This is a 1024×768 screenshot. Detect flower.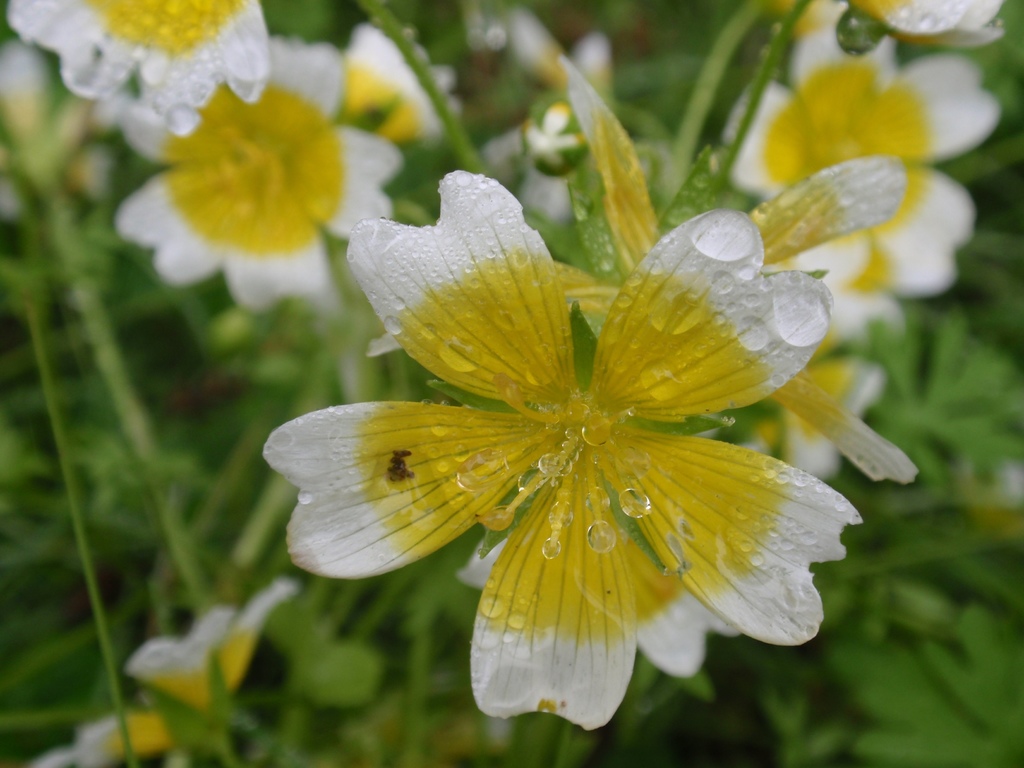
bbox=(131, 576, 298, 716).
